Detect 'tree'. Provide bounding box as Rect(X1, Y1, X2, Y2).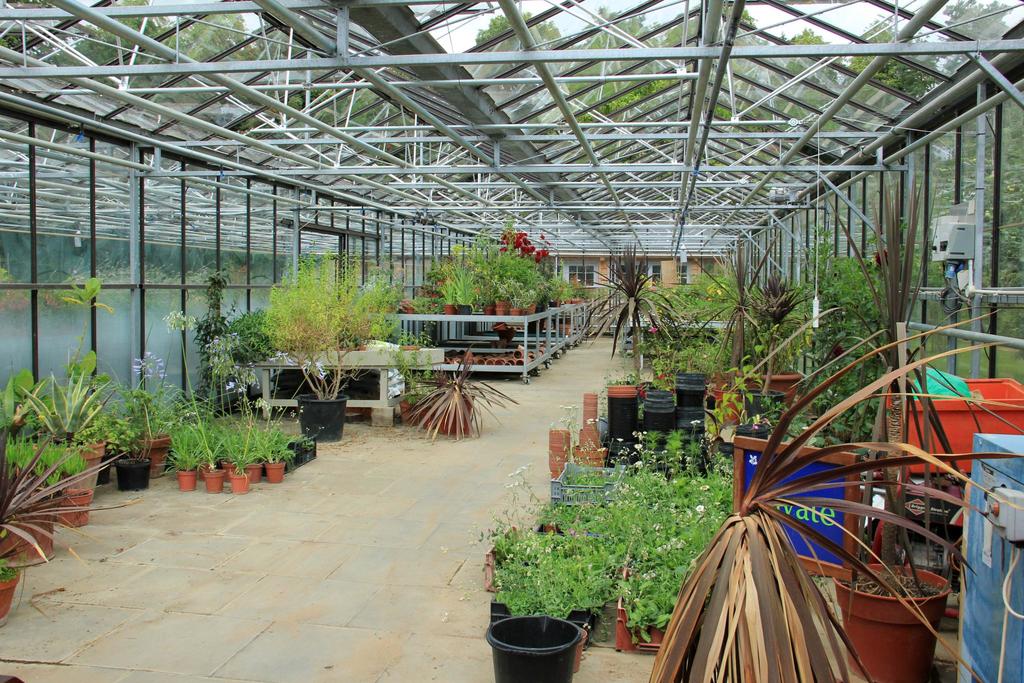
Rect(442, 10, 586, 159).
